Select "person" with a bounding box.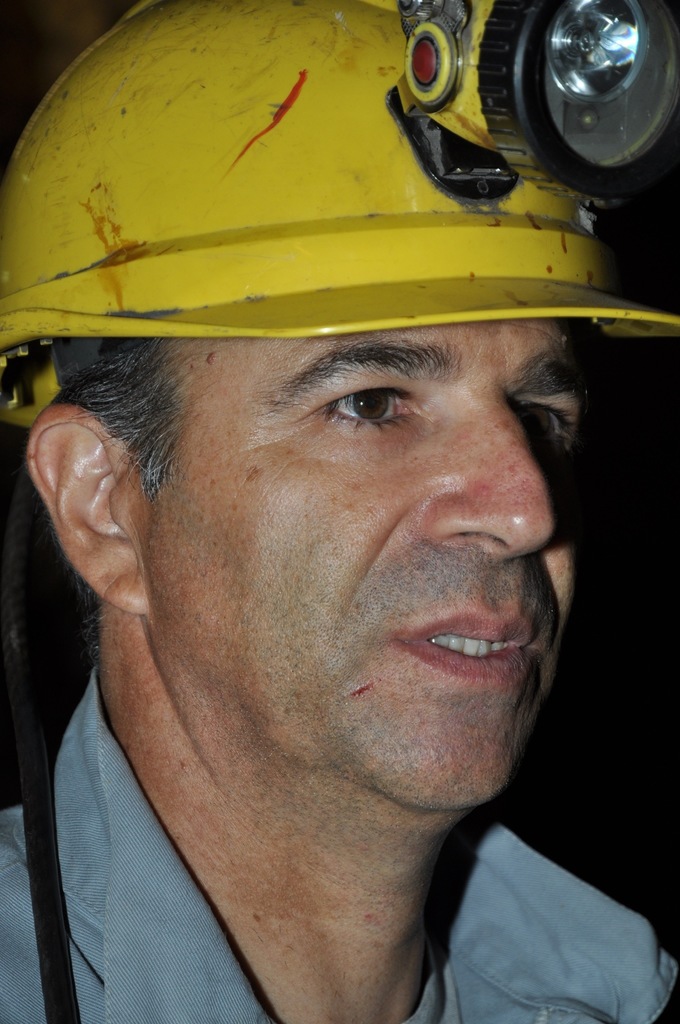
left=0, top=0, right=679, bottom=1023.
